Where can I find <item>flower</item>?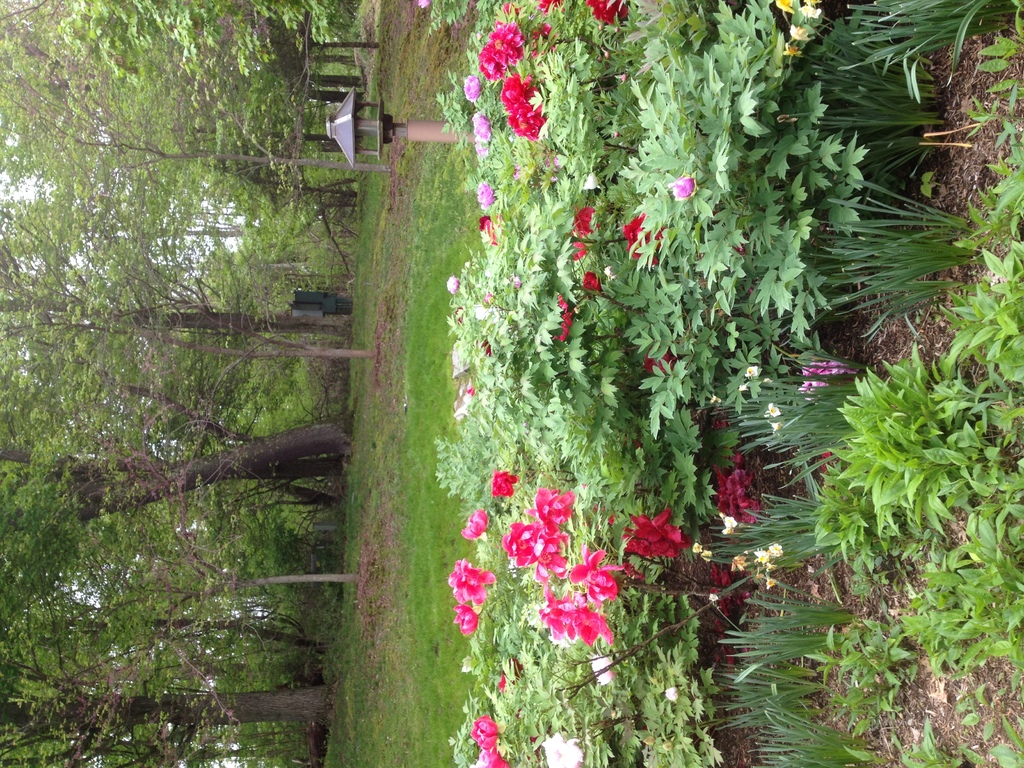
You can find it at [474, 182, 496, 206].
